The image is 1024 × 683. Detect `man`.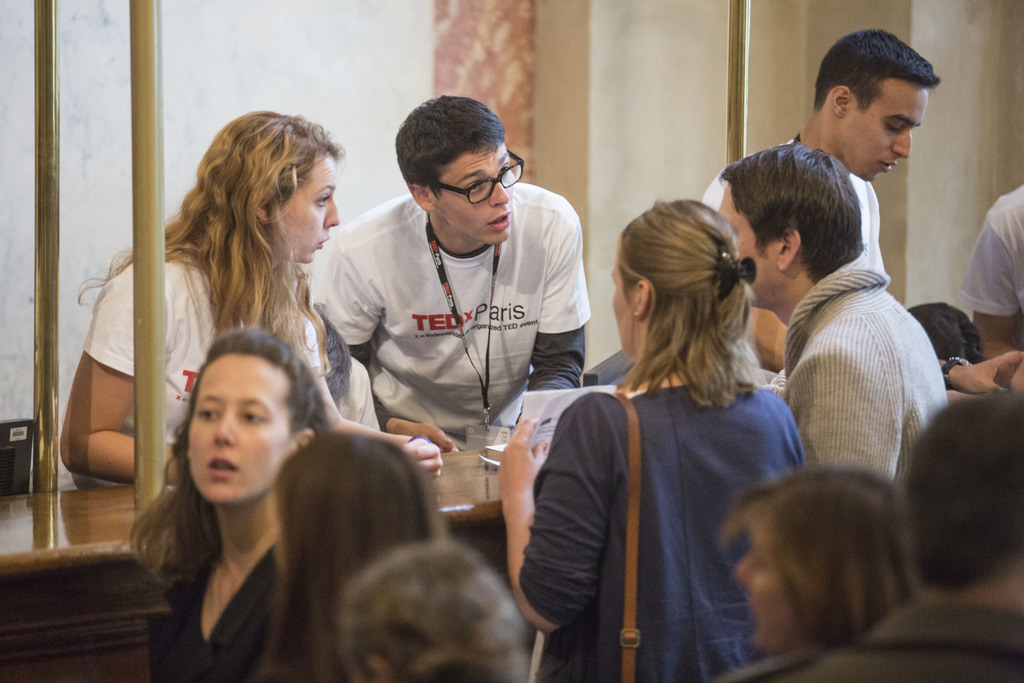
Detection: box(305, 93, 600, 492).
